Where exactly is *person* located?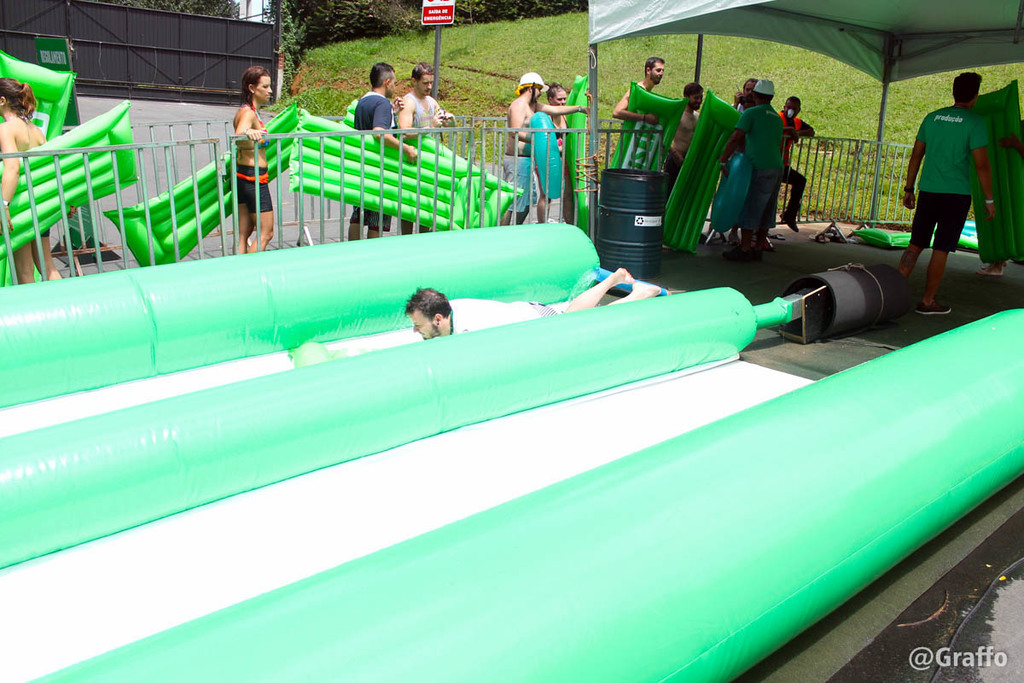
Its bounding box is [404, 265, 661, 340].
